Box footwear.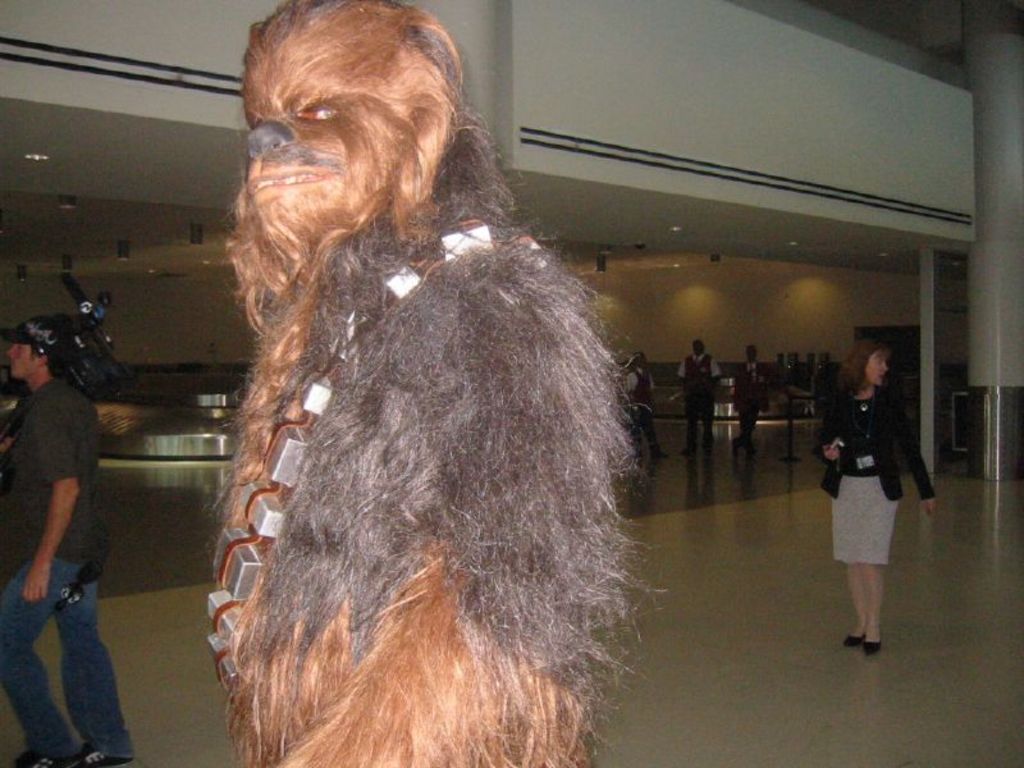
(x1=844, y1=620, x2=869, y2=646).
